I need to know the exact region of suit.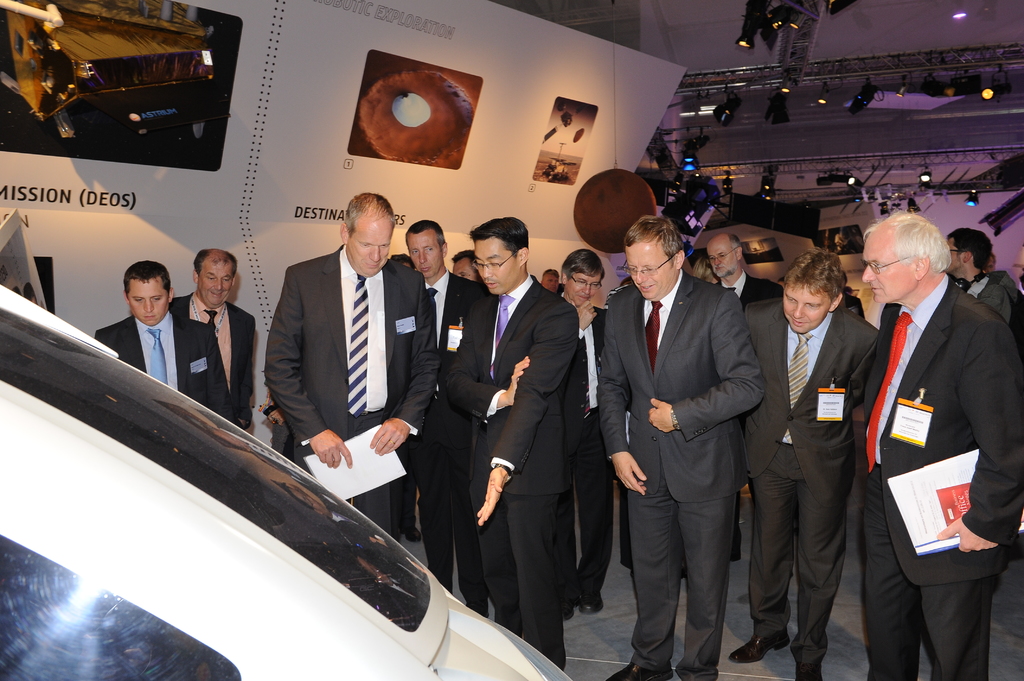
Region: 258/248/438/570.
